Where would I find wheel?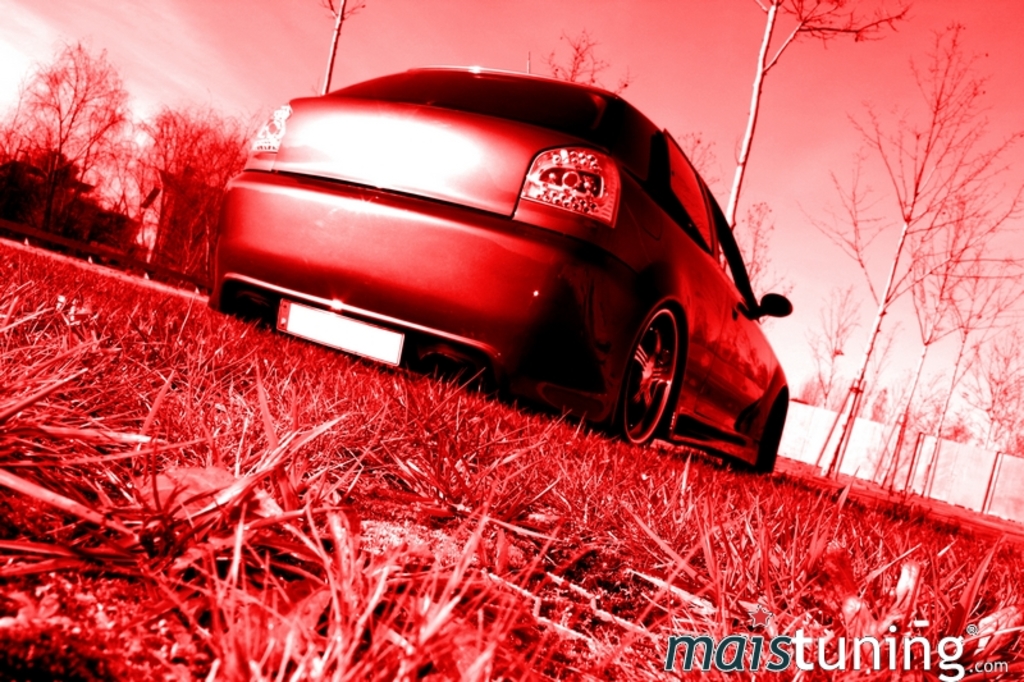
At (x1=760, y1=385, x2=792, y2=480).
